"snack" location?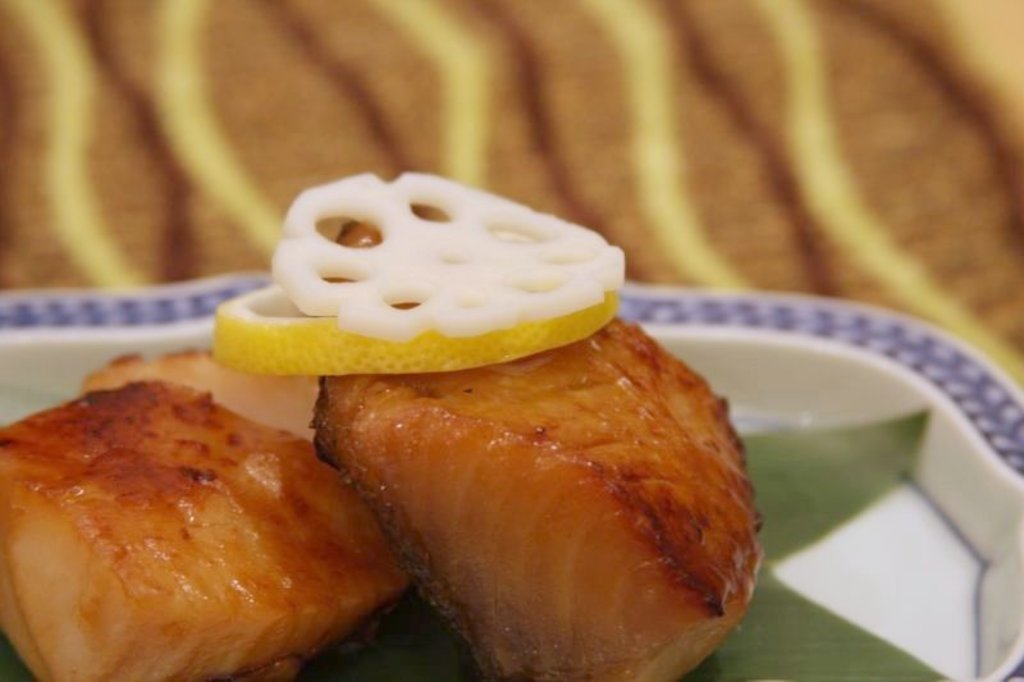
[left=0, top=349, right=413, bottom=681]
